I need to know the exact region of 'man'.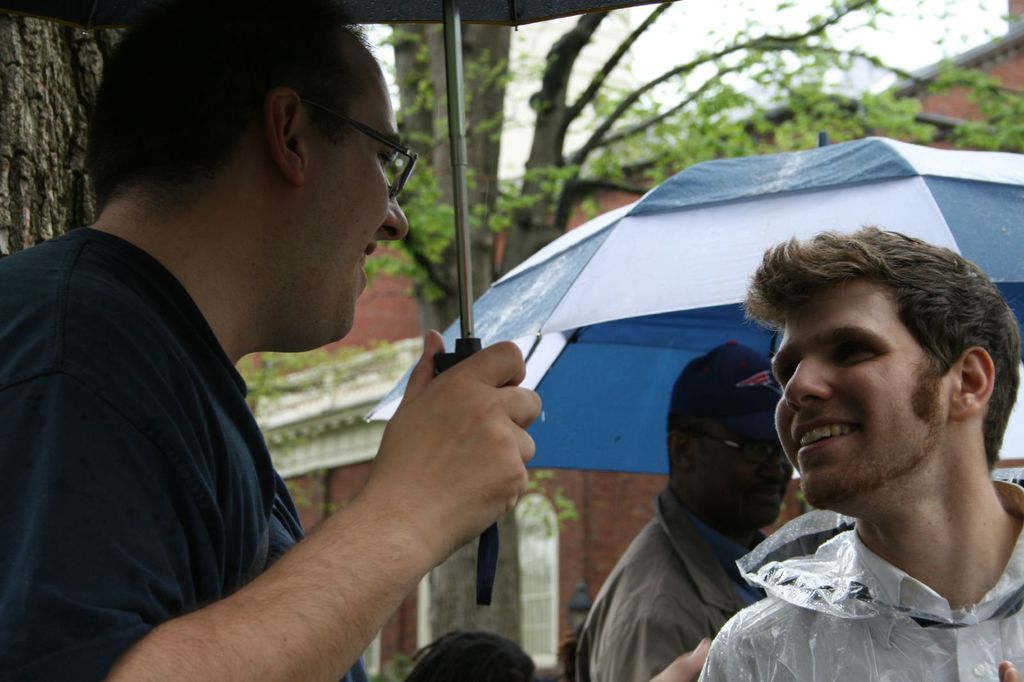
Region: bbox(570, 340, 797, 681).
